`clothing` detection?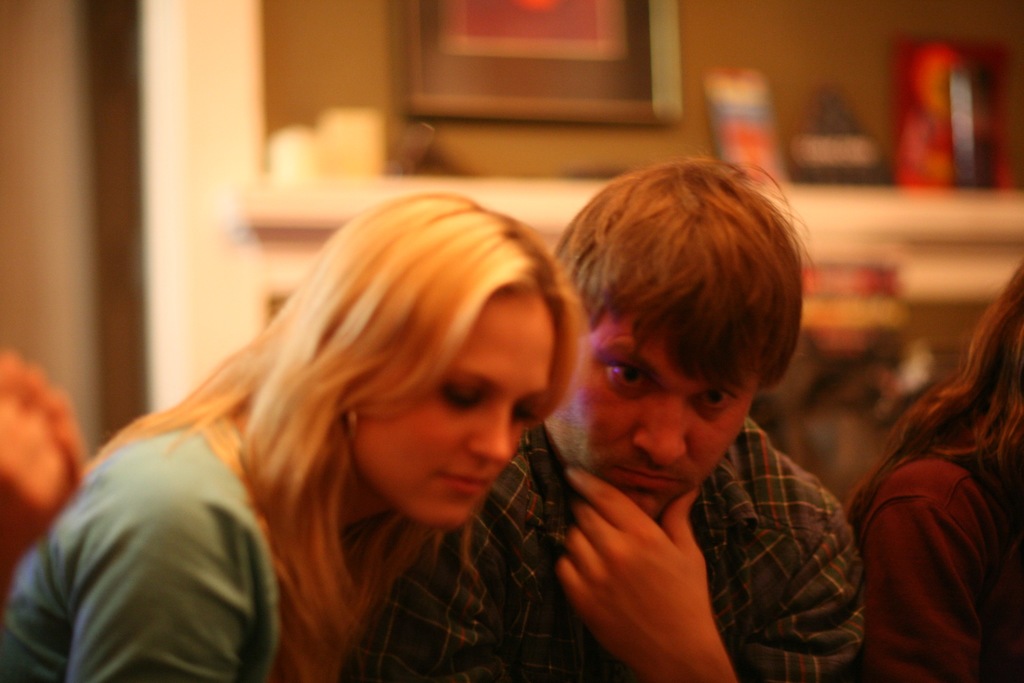
left=869, top=452, right=1023, bottom=682
